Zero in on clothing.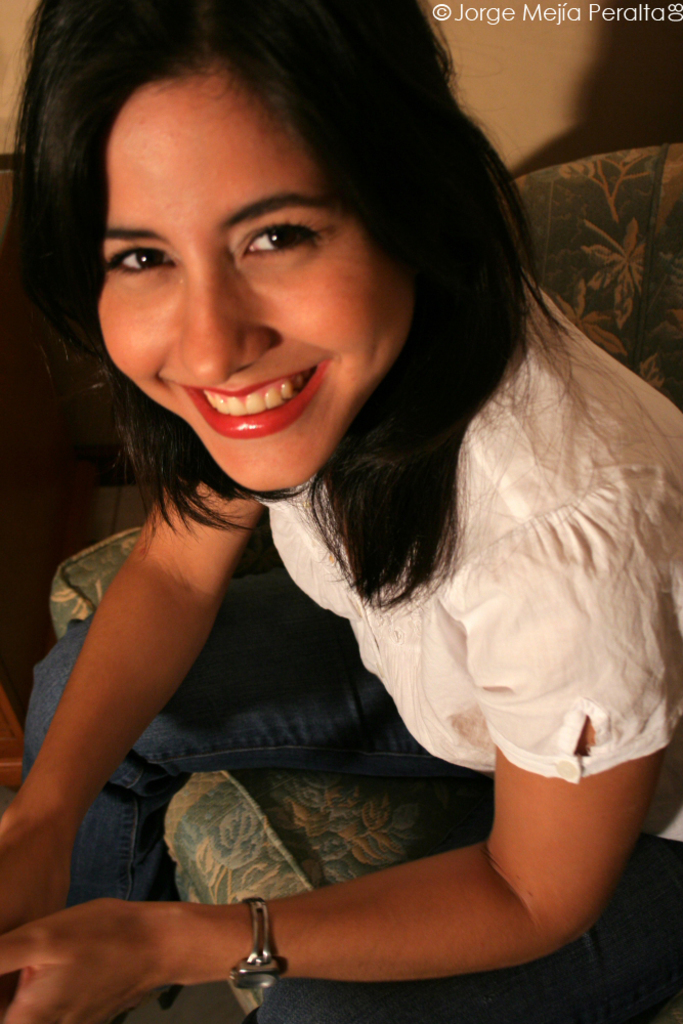
Zeroed in: x1=17, y1=568, x2=682, y2=1023.
